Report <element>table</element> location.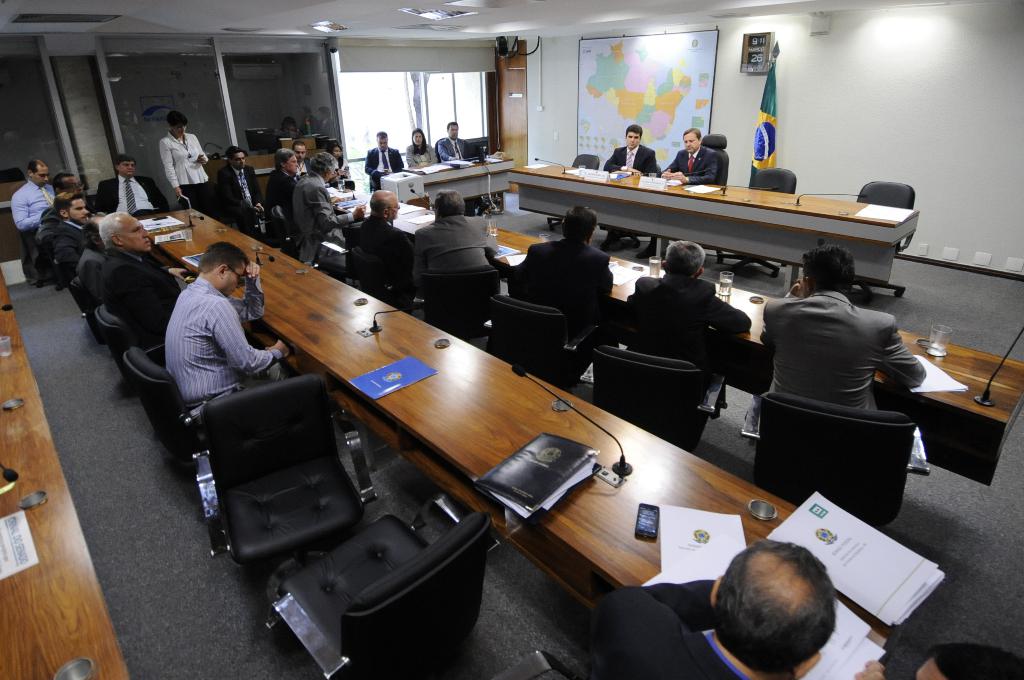
Report: region(0, 270, 129, 679).
